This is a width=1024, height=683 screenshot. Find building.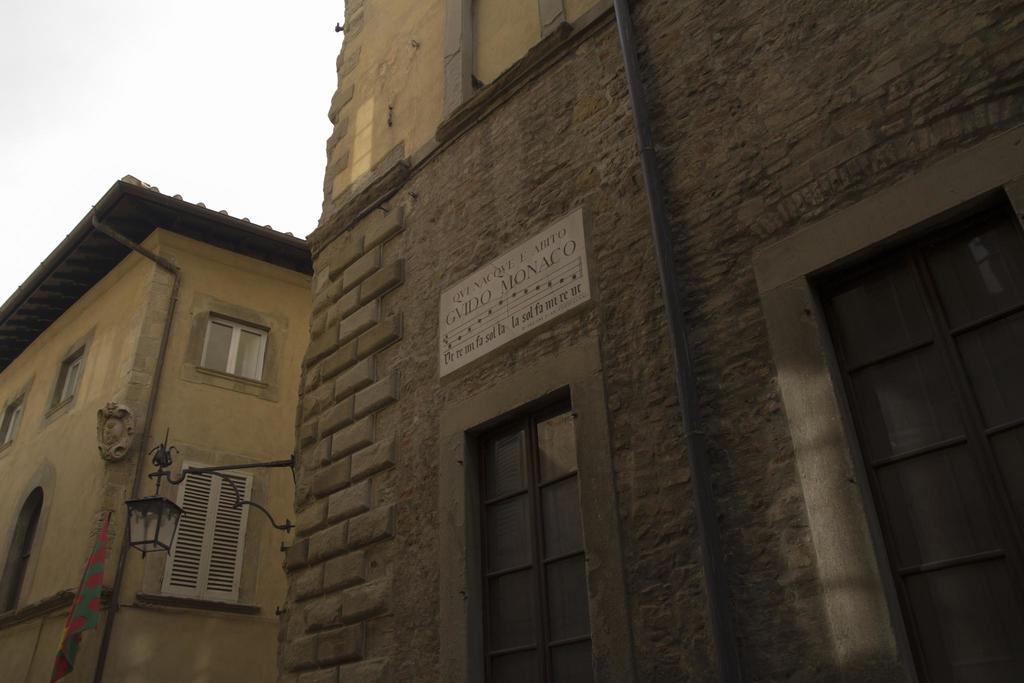
Bounding box: box=[275, 0, 1023, 682].
